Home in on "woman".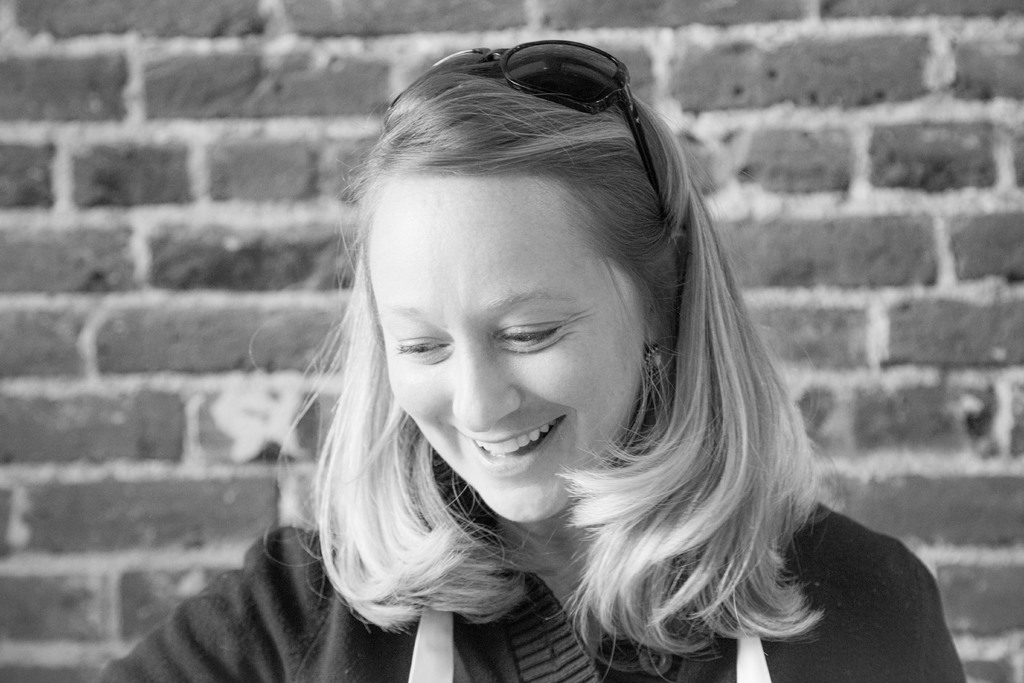
Homed in at box=[186, 18, 894, 682].
